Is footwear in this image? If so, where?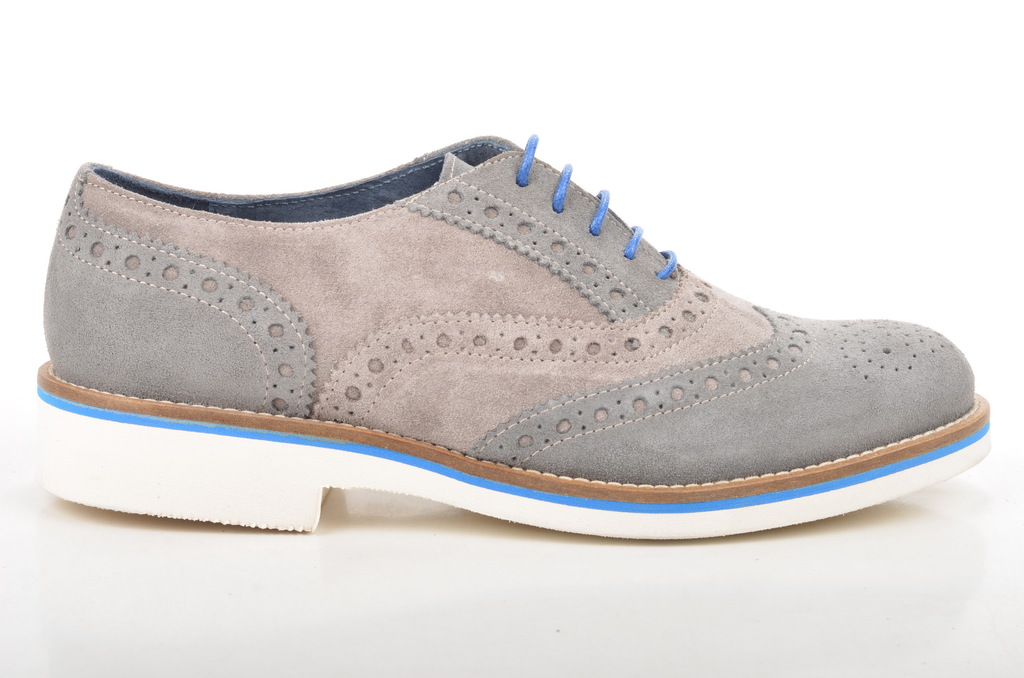
Yes, at {"x1": 33, "y1": 130, "x2": 994, "y2": 539}.
